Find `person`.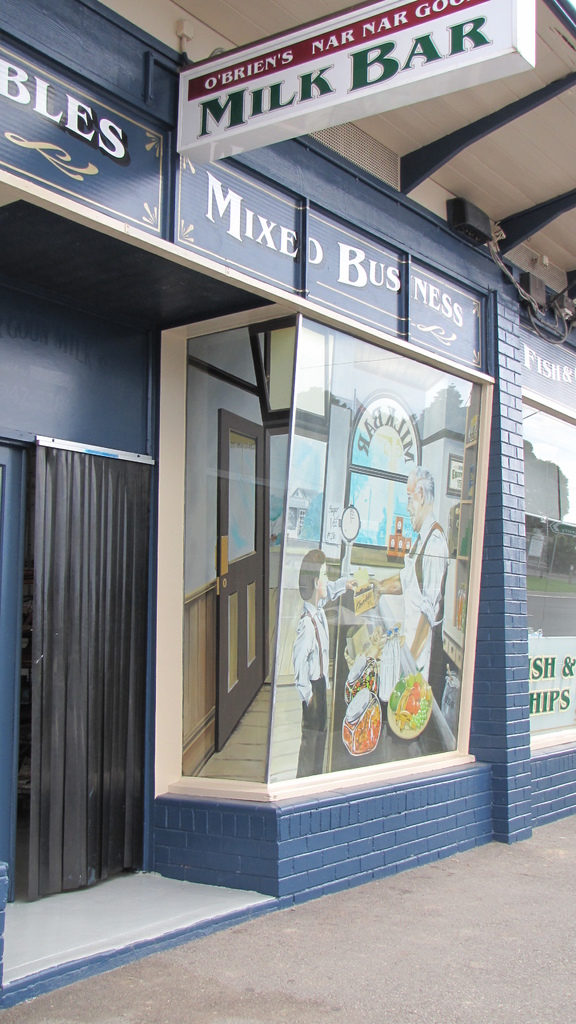
box(369, 456, 451, 697).
